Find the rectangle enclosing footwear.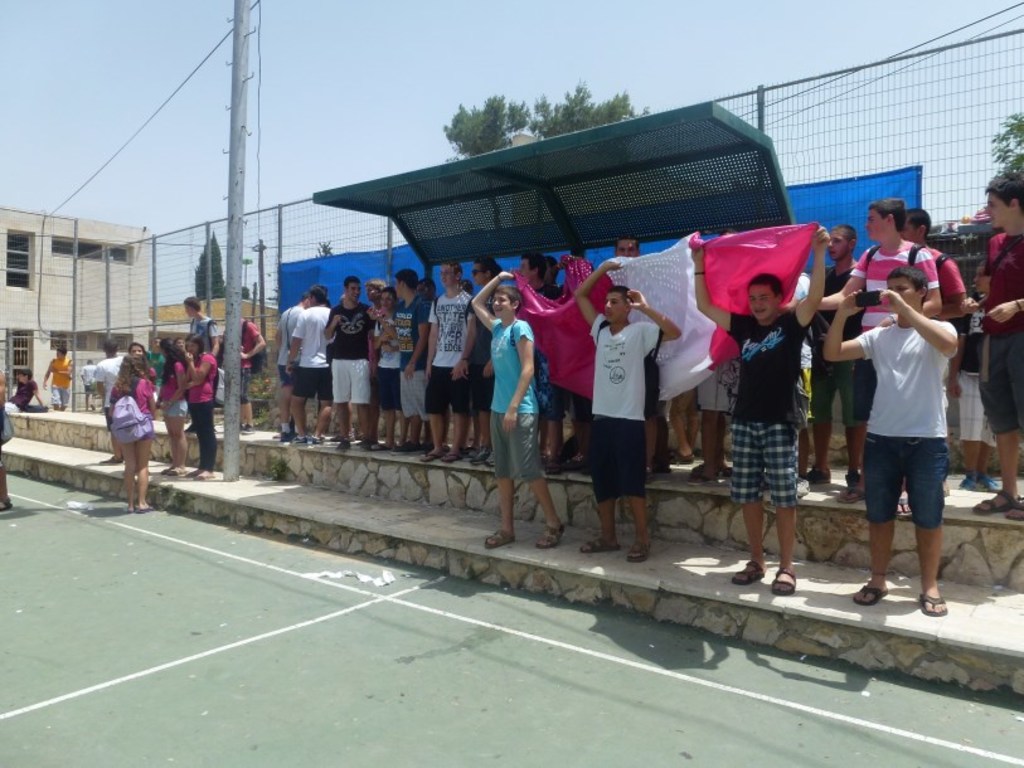
box(897, 494, 911, 519).
